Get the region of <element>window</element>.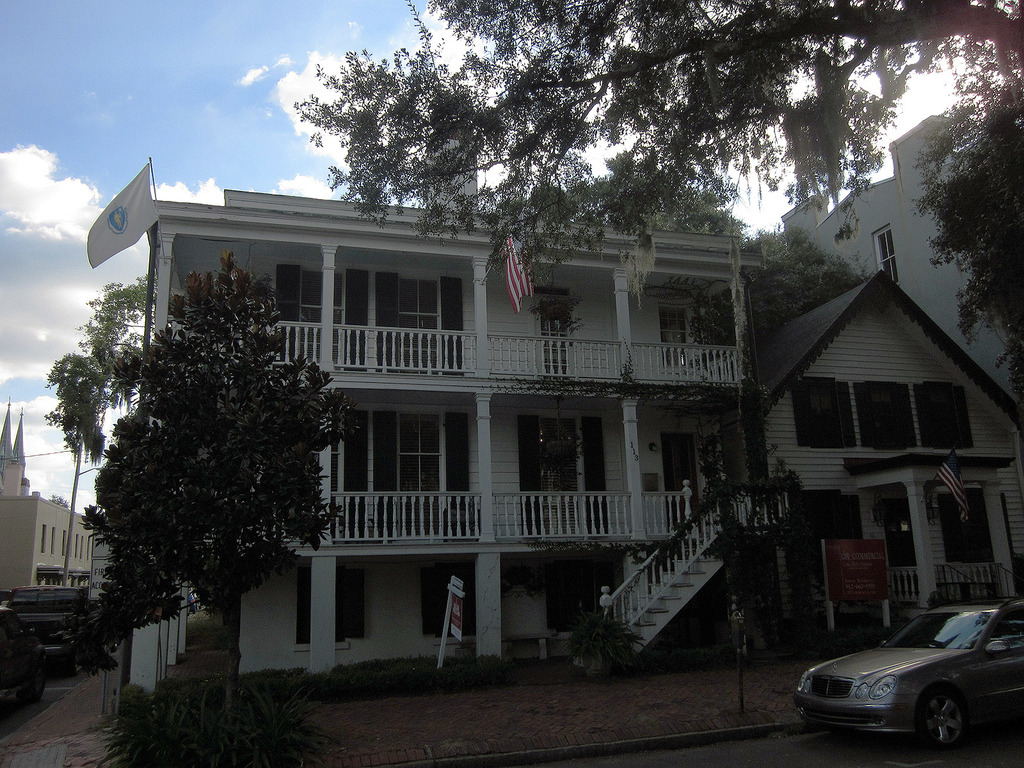
locate(874, 225, 904, 286).
